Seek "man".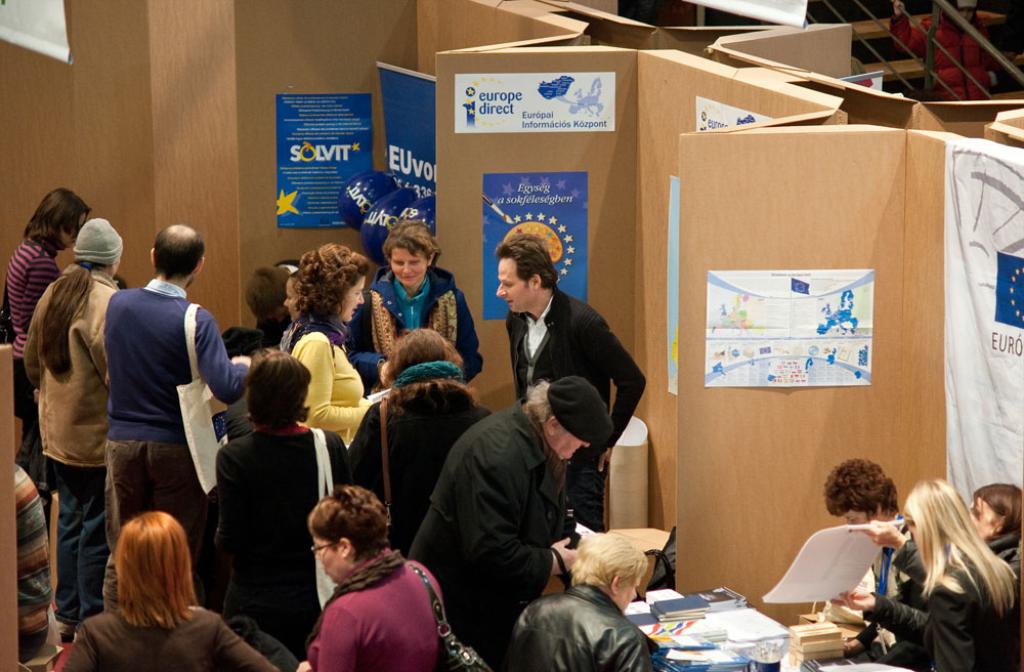
select_region(404, 375, 608, 671).
